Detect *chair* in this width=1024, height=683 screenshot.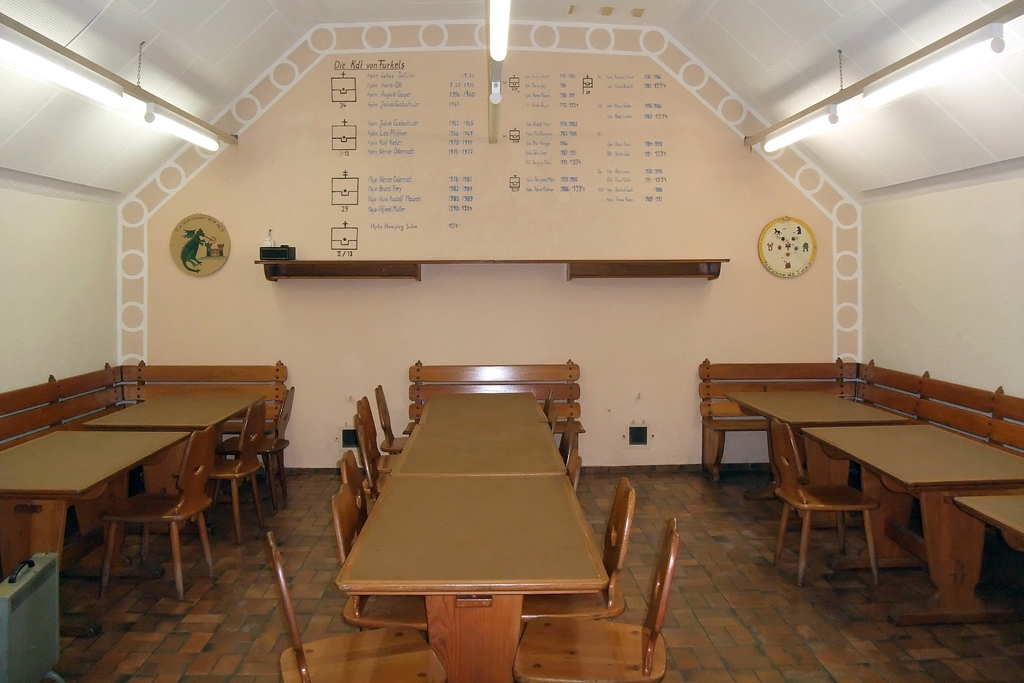
Detection: [767,415,882,587].
